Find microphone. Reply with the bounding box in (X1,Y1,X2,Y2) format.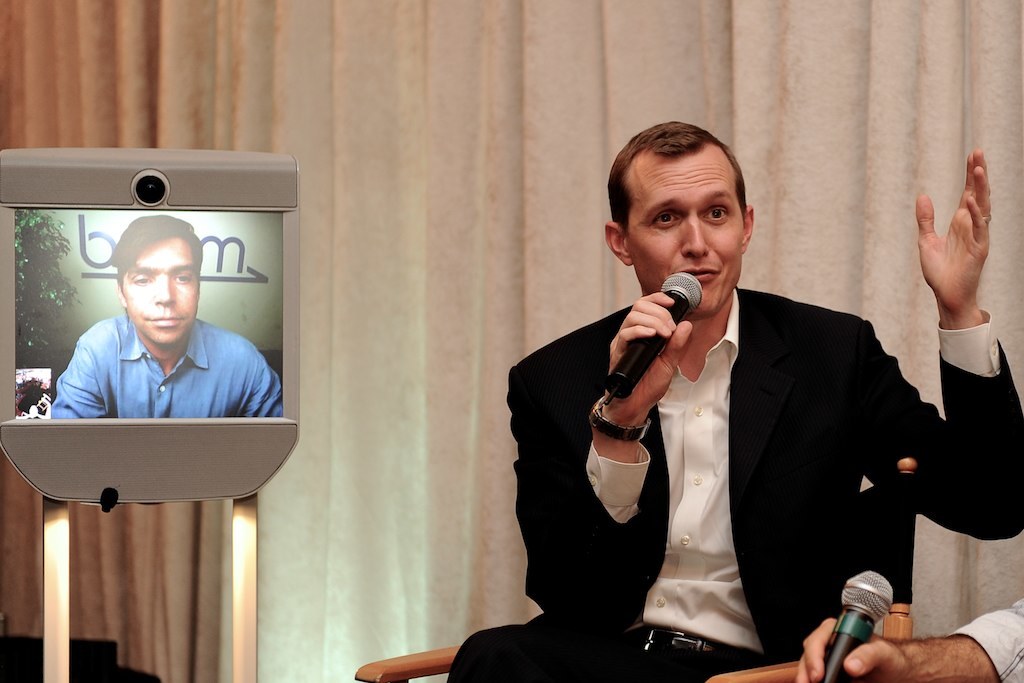
(813,570,895,682).
